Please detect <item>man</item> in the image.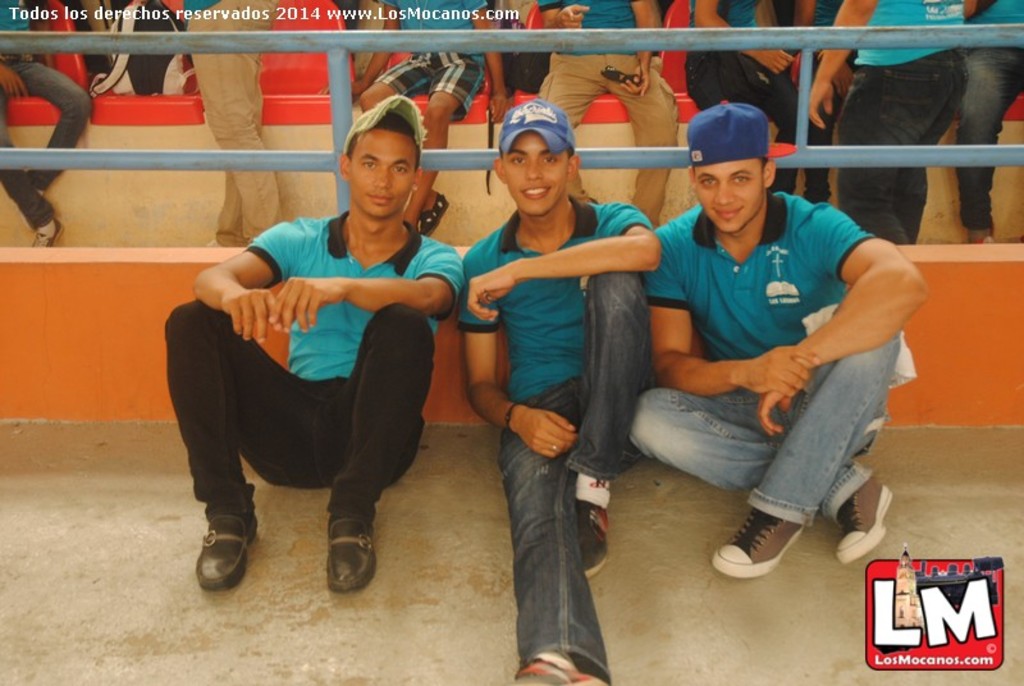
BBox(951, 0, 1023, 242).
